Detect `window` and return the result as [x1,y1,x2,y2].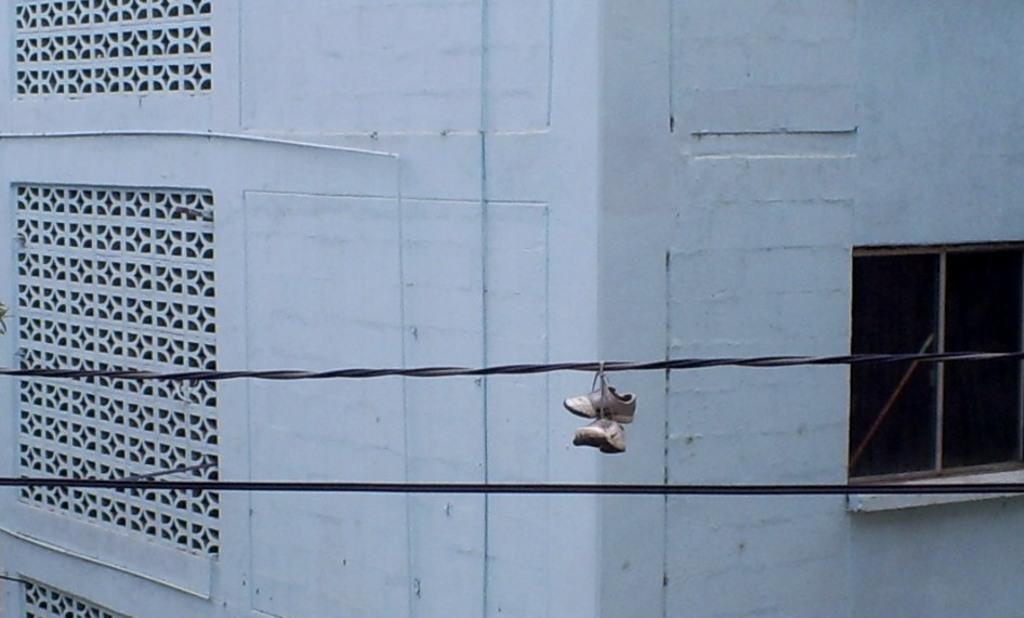
[849,210,1023,511].
